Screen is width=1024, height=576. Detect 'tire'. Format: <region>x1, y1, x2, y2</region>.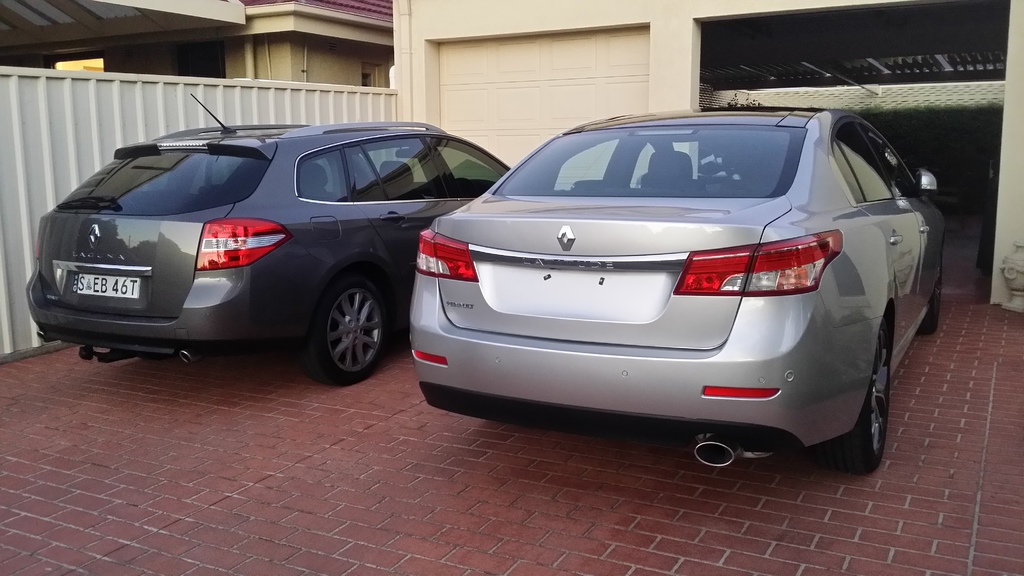
<region>920, 256, 946, 336</region>.
